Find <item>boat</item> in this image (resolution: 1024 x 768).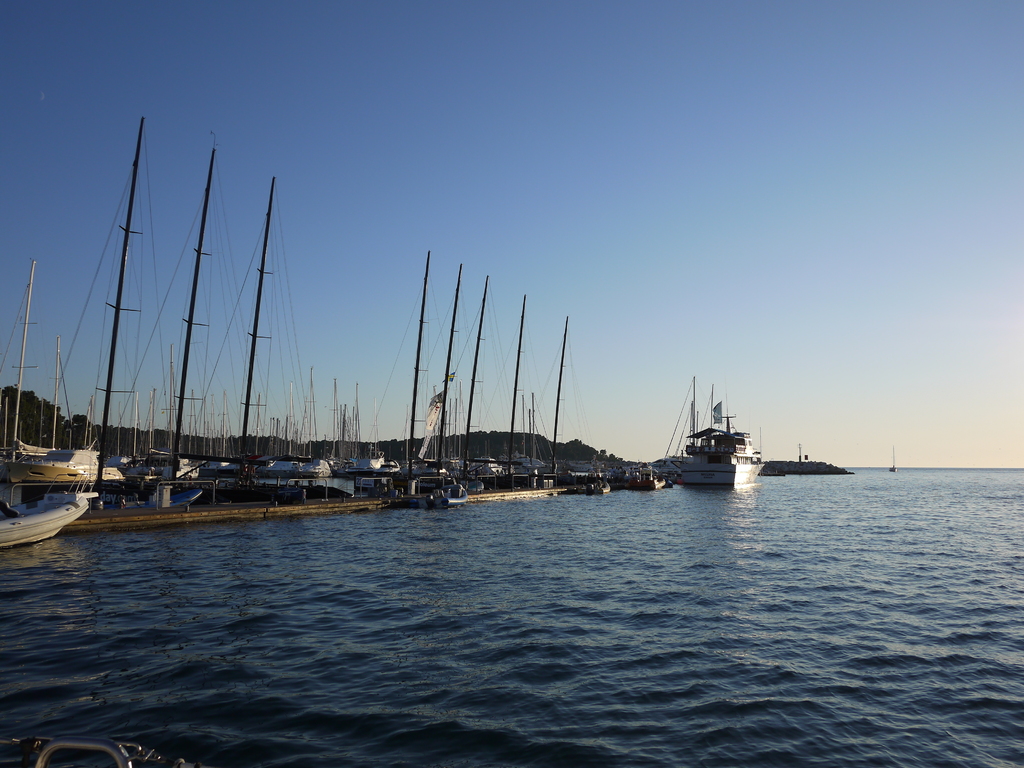
650:385:767:493.
